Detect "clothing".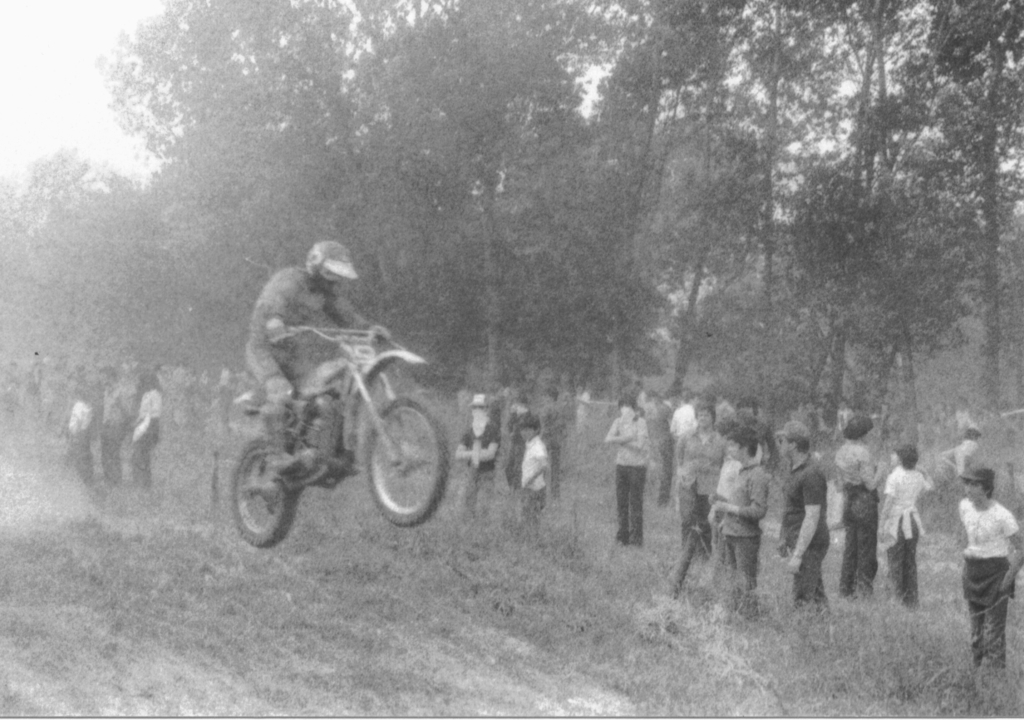
Detected at (left=521, top=427, right=553, bottom=532).
